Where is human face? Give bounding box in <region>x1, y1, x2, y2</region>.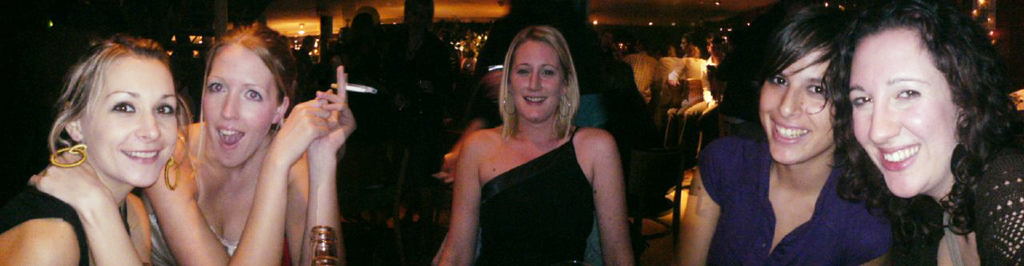
<region>82, 58, 181, 192</region>.
